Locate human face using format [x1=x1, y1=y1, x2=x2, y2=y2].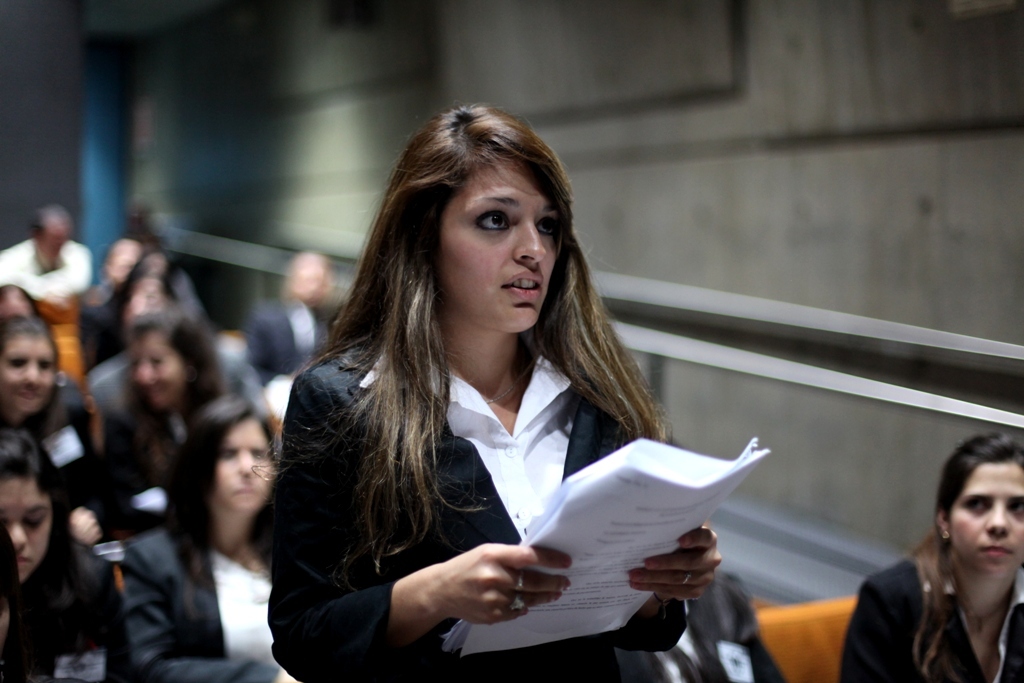
[x1=956, y1=459, x2=1023, y2=574].
